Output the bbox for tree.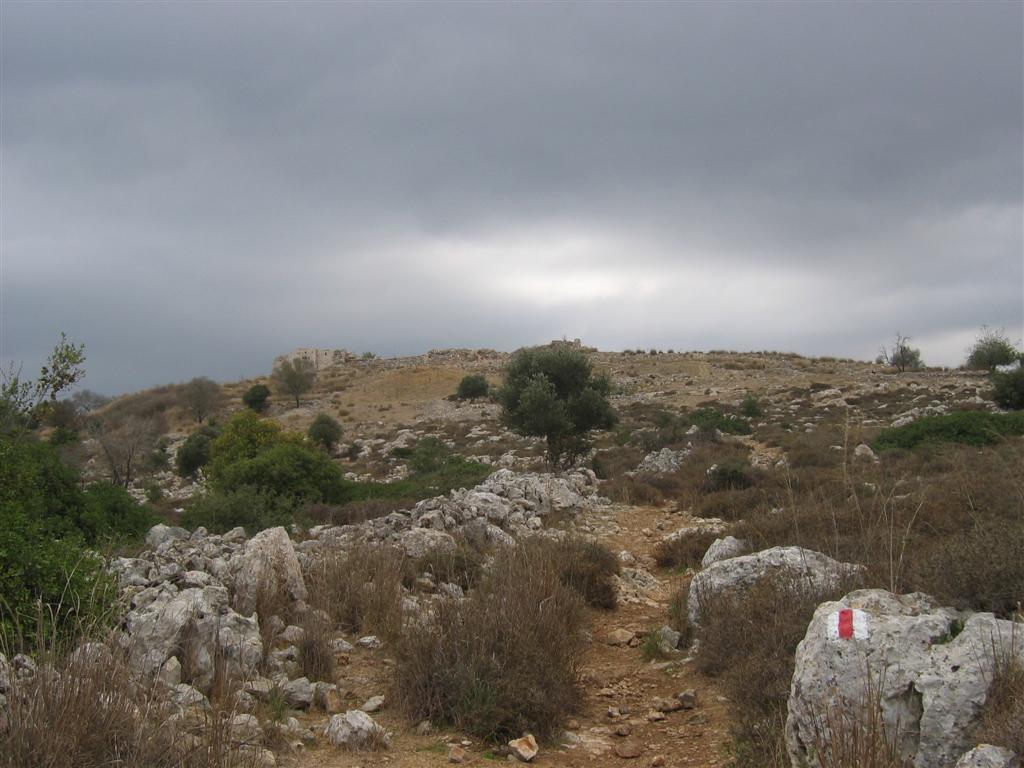
select_region(454, 370, 496, 404).
